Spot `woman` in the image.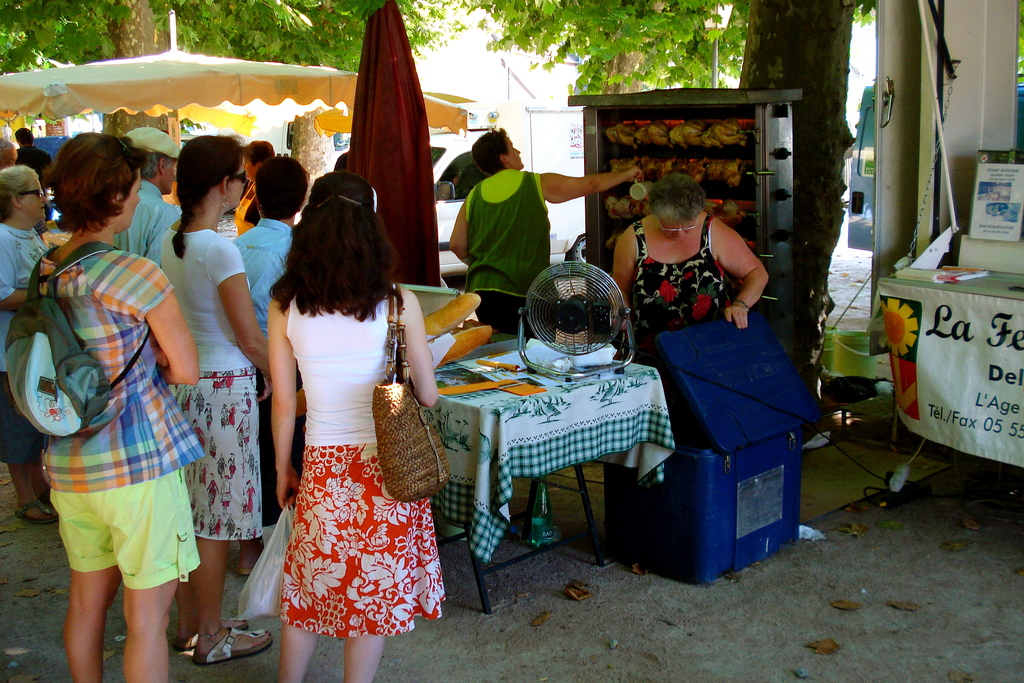
`woman` found at (x1=30, y1=126, x2=198, y2=682).
